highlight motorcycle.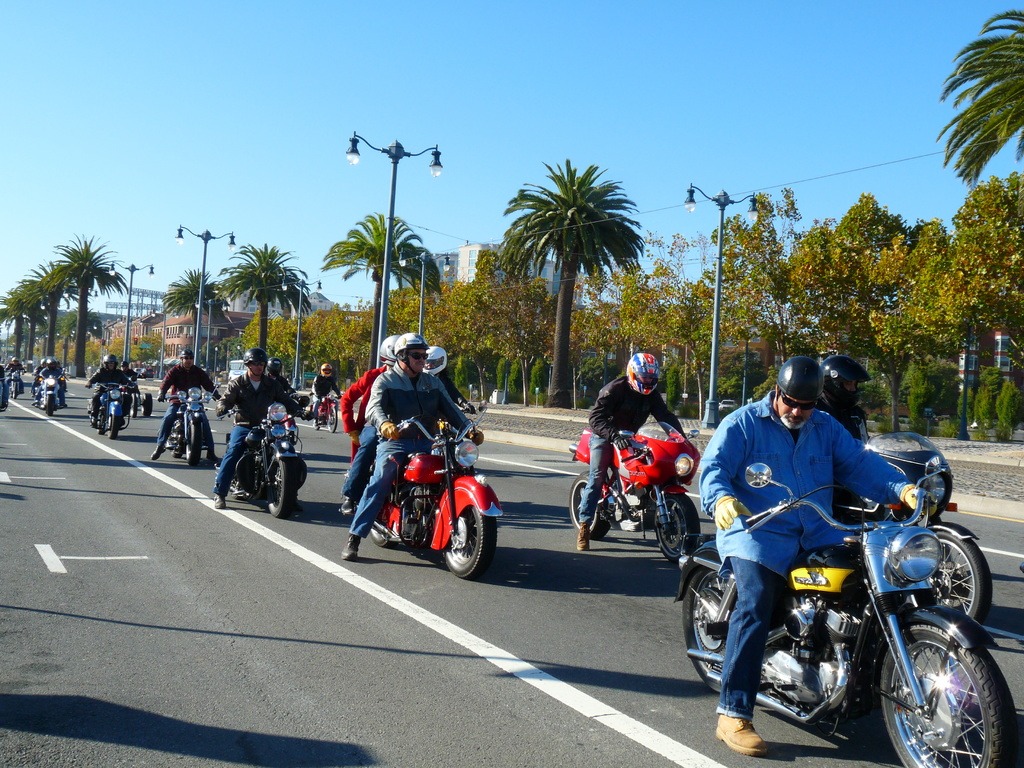
Highlighted region: <region>831, 431, 991, 626</region>.
